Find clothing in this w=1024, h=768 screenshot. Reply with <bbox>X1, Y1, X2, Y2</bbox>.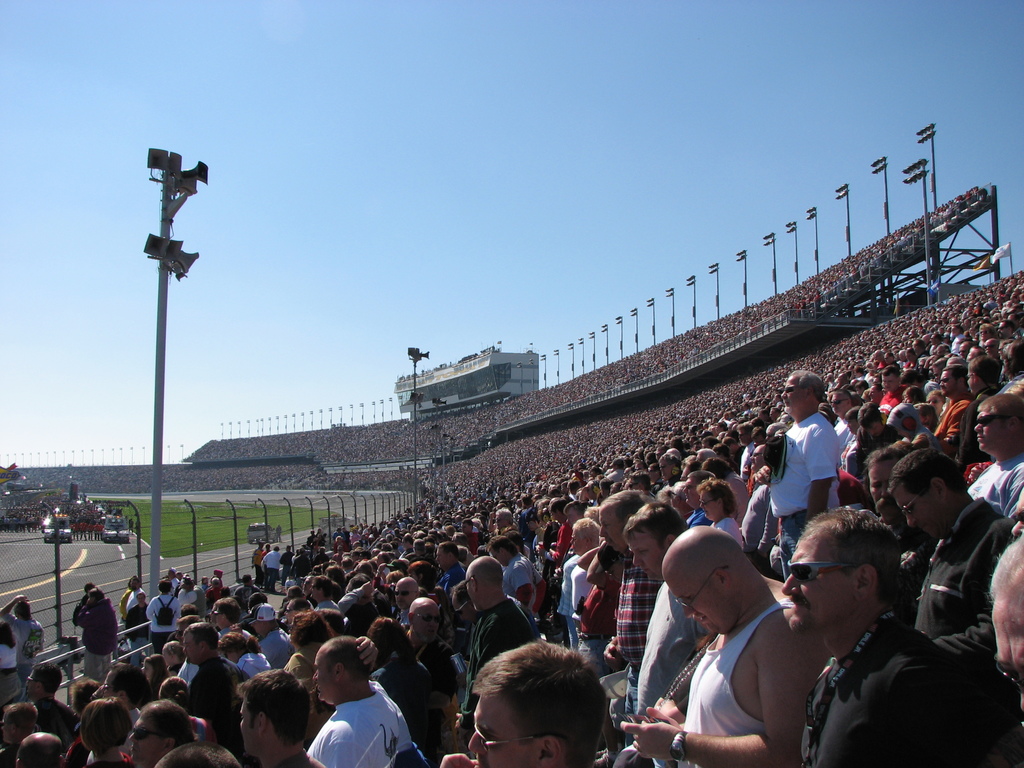
<bbox>281, 550, 289, 583</bbox>.
